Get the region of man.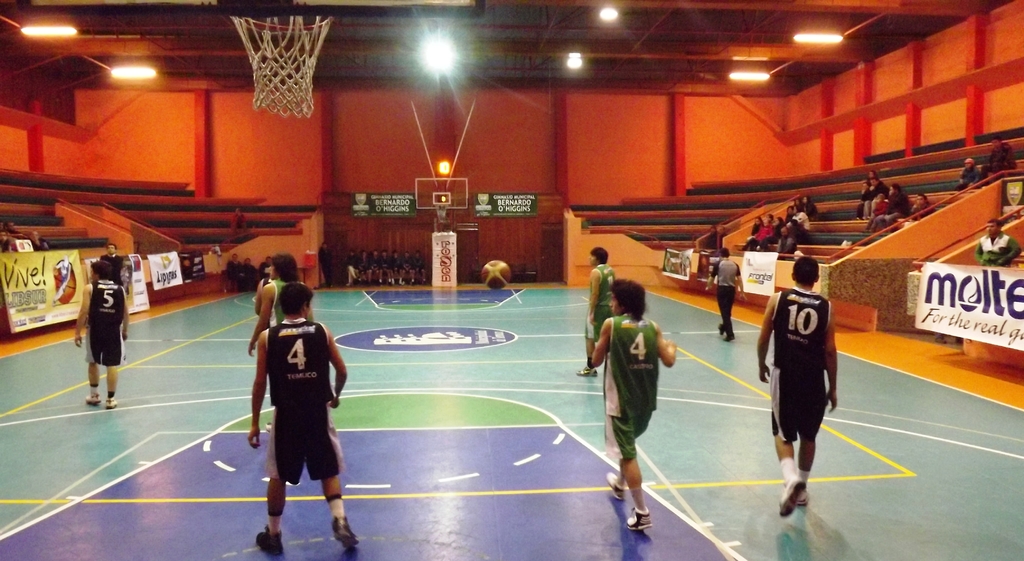
box(100, 244, 131, 329).
